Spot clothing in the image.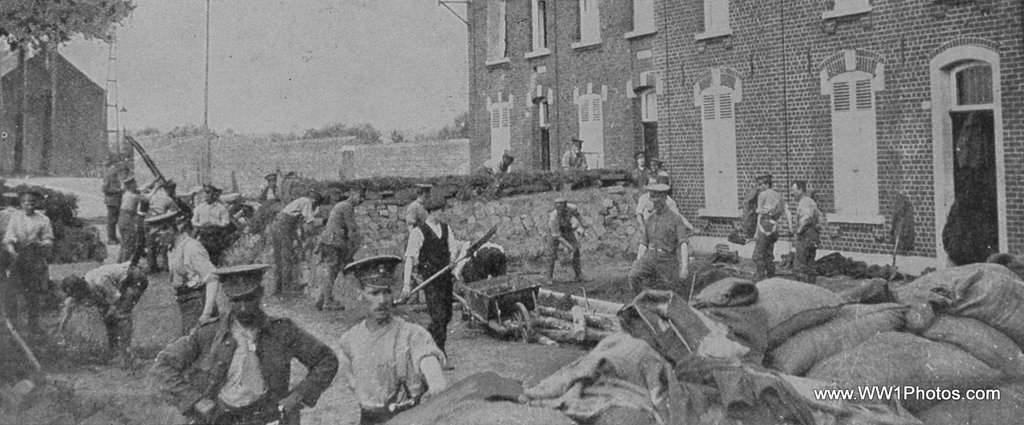
clothing found at box(314, 284, 437, 412).
